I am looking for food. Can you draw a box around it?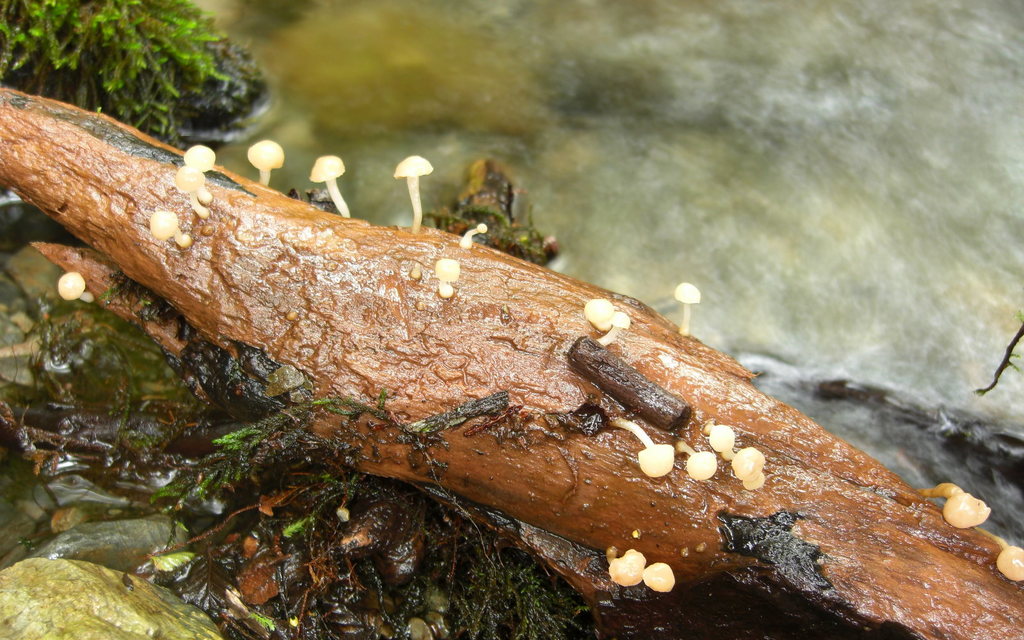
Sure, the bounding box is (left=150, top=207, right=194, bottom=259).
